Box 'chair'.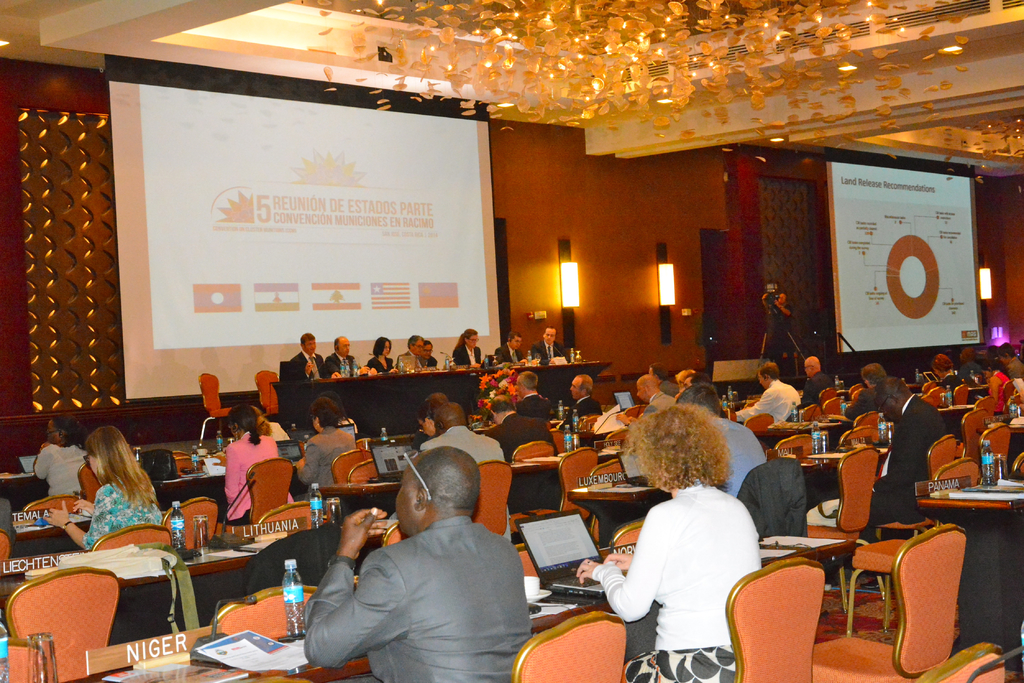
{"x1": 844, "y1": 459, "x2": 984, "y2": 632}.
